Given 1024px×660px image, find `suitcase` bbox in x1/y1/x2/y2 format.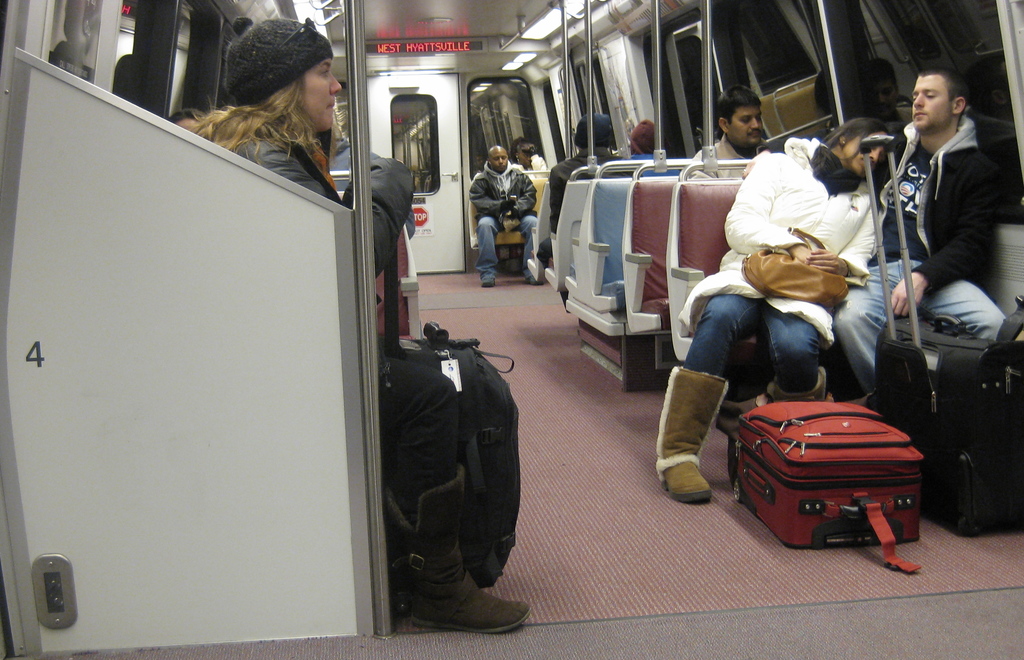
727/398/924/577.
